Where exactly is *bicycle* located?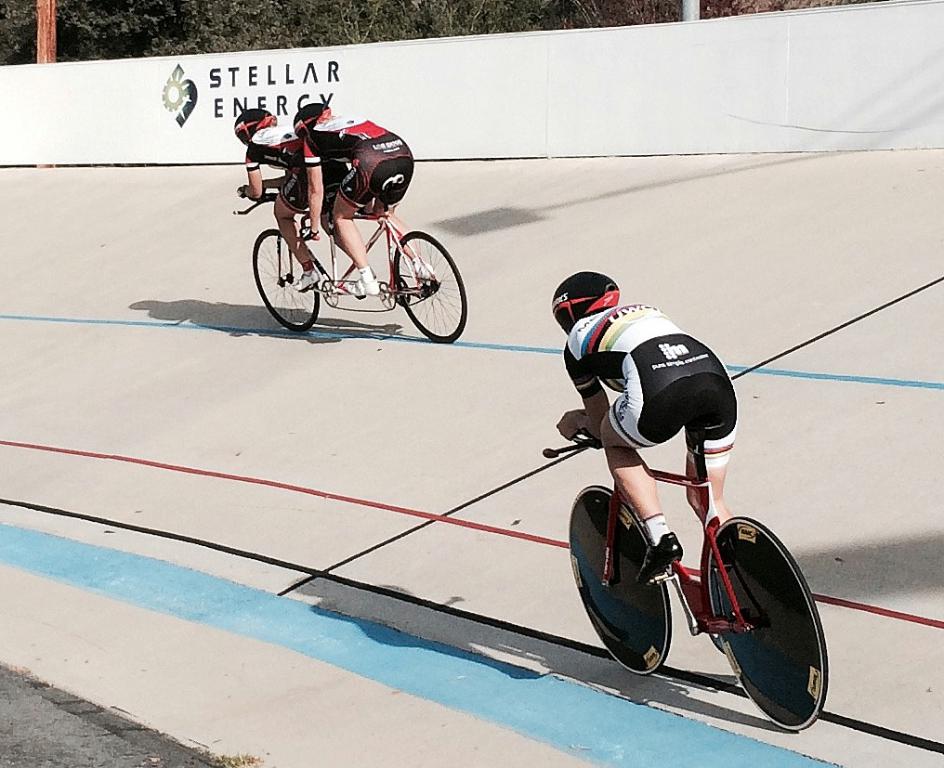
Its bounding box is crop(229, 135, 461, 332).
